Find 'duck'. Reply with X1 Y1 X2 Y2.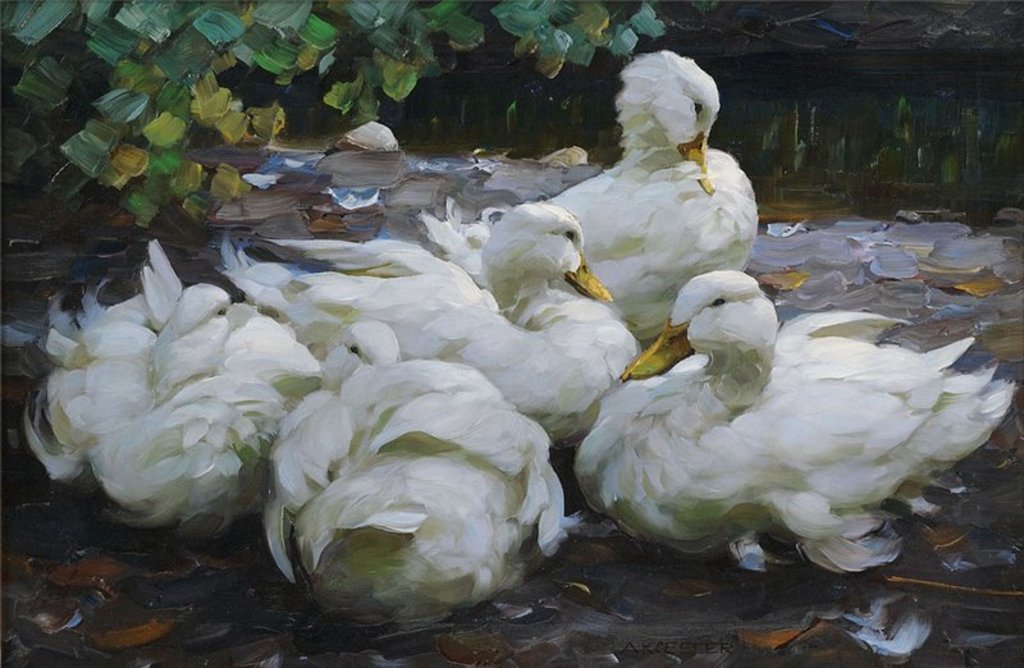
261 326 579 623.
